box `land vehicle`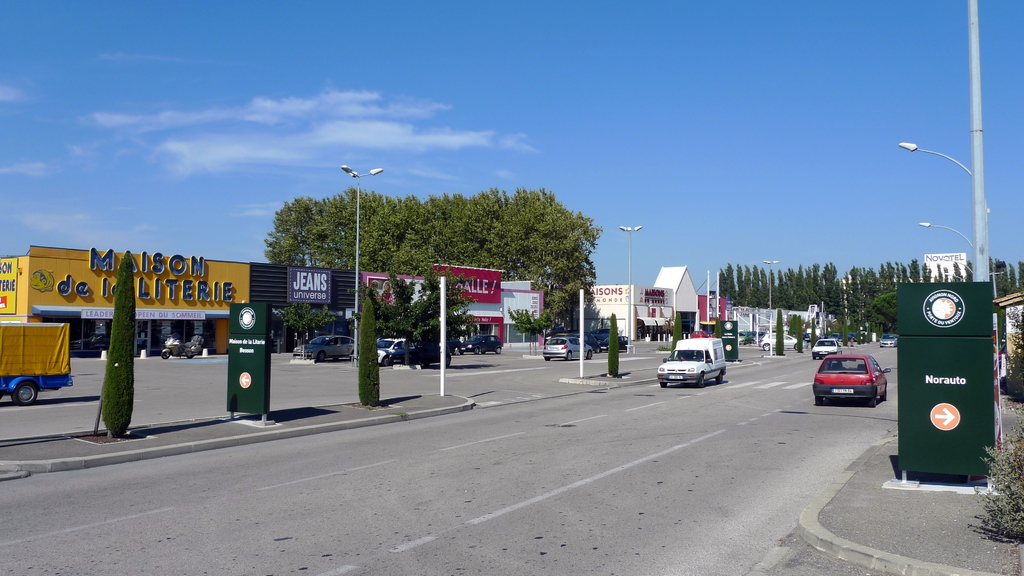
x1=445 y1=333 x2=463 y2=357
